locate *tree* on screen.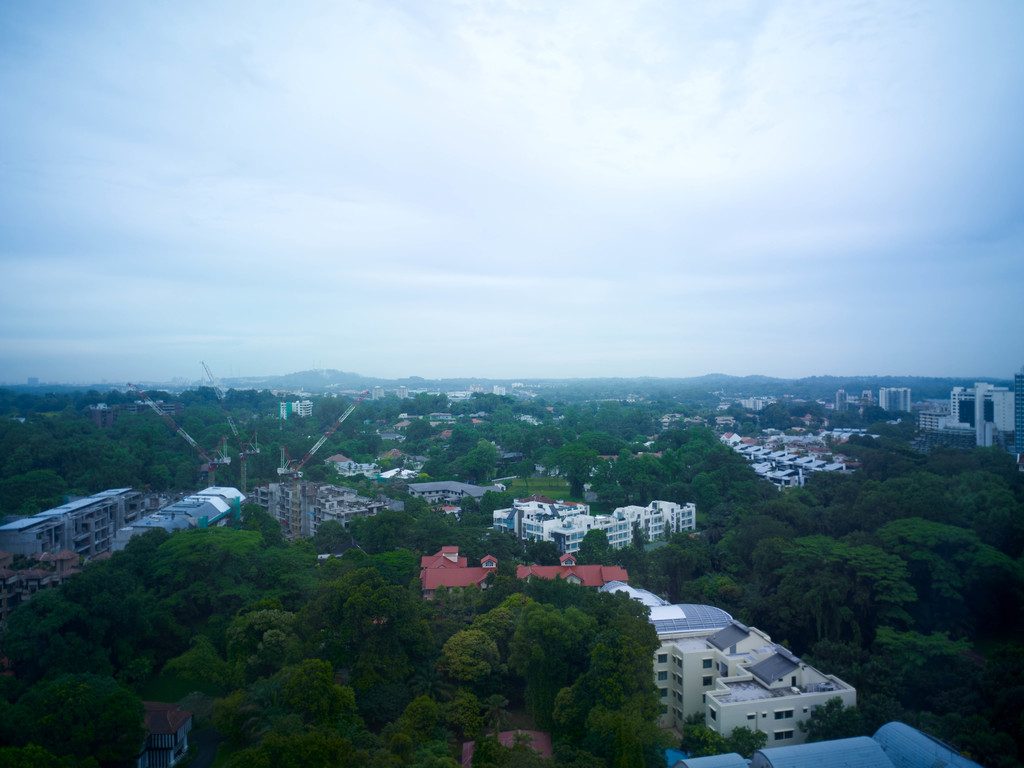
On screen at bbox(0, 469, 70, 514).
